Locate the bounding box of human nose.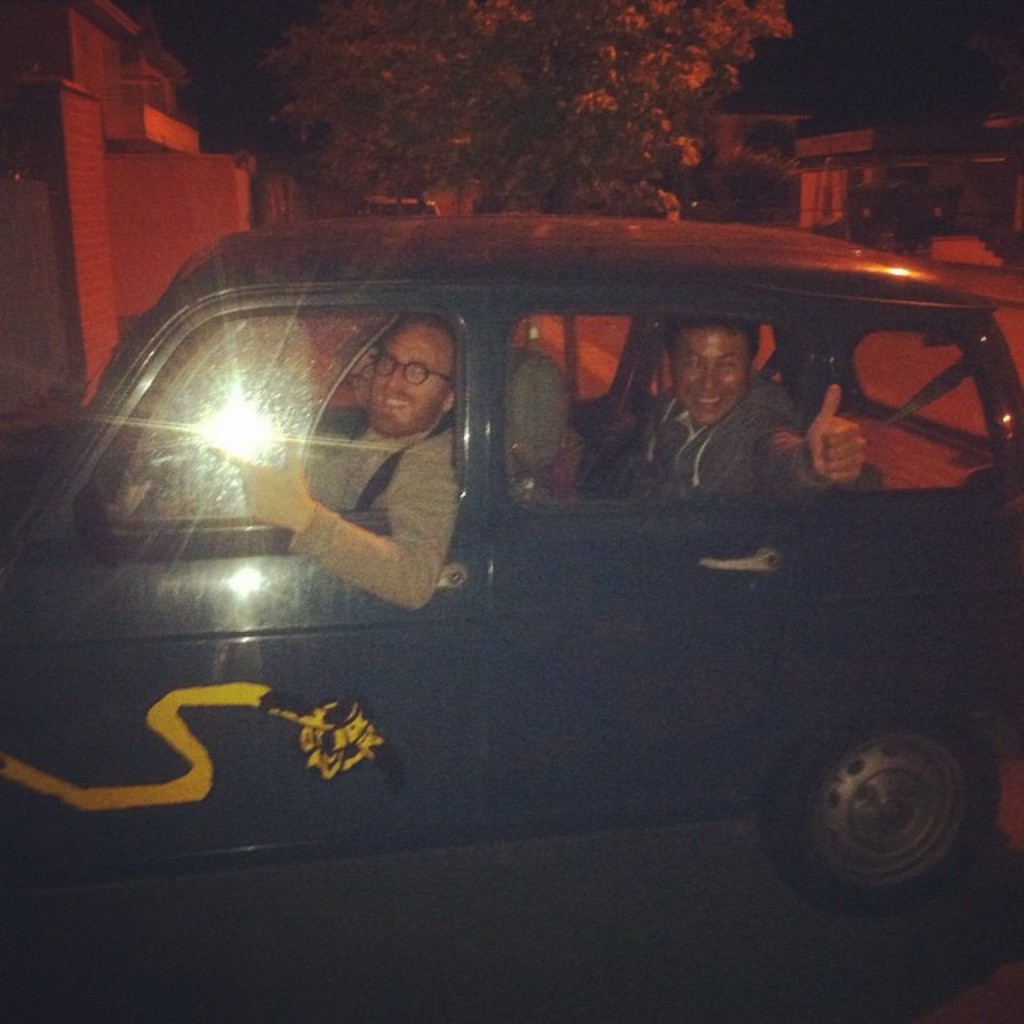
Bounding box: x1=382 y1=360 x2=410 y2=397.
